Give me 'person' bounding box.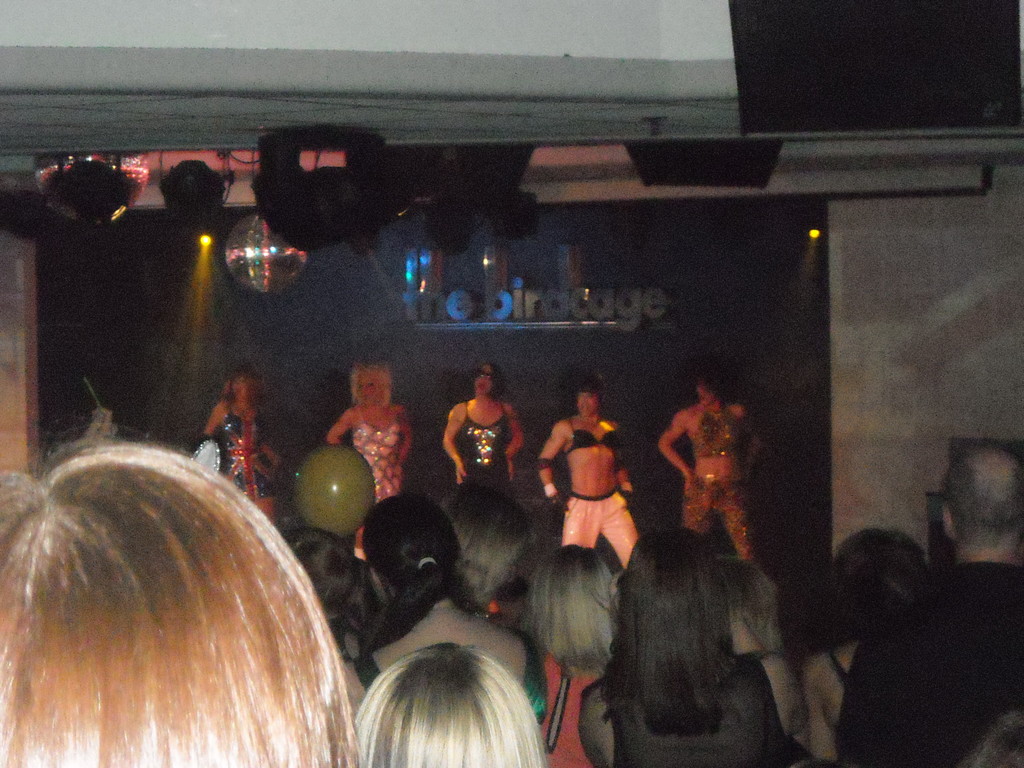
bbox=[803, 521, 941, 767].
